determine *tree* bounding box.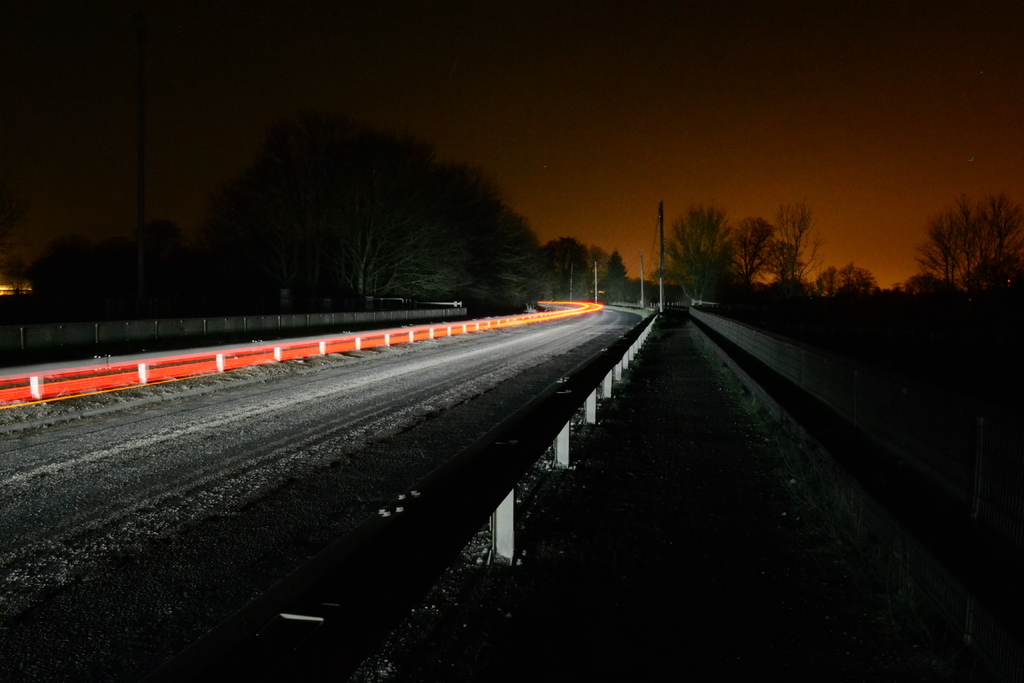
Determined: crop(653, 205, 754, 300).
